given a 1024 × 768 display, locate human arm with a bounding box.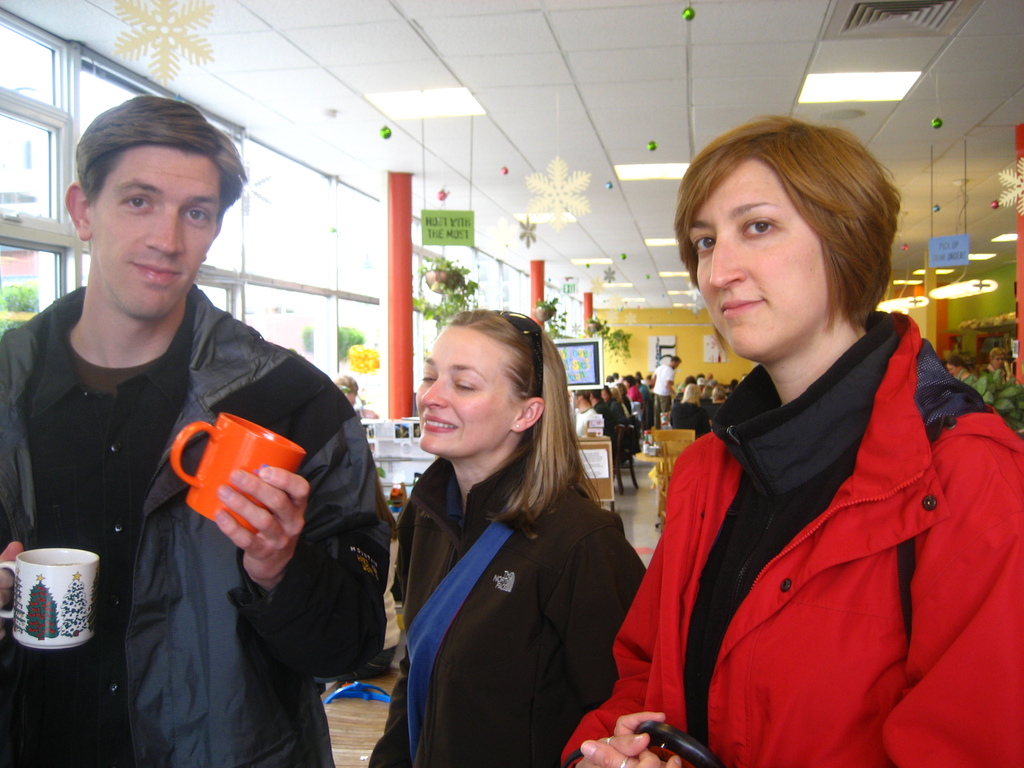
Located: 364/472/422/767.
